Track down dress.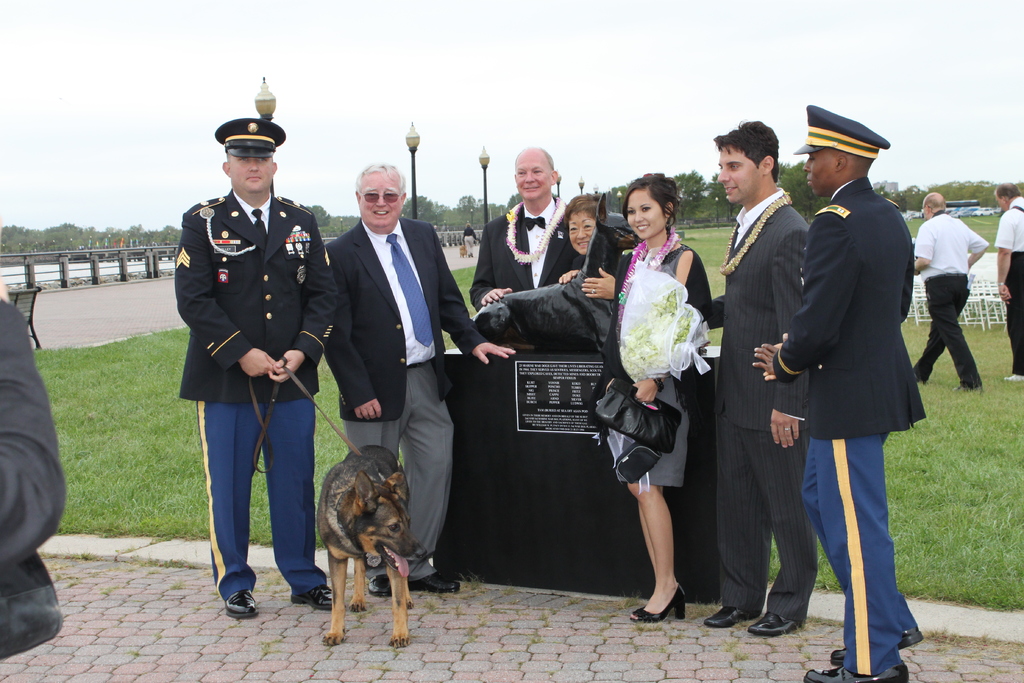
Tracked to [x1=611, y1=222, x2=708, y2=473].
